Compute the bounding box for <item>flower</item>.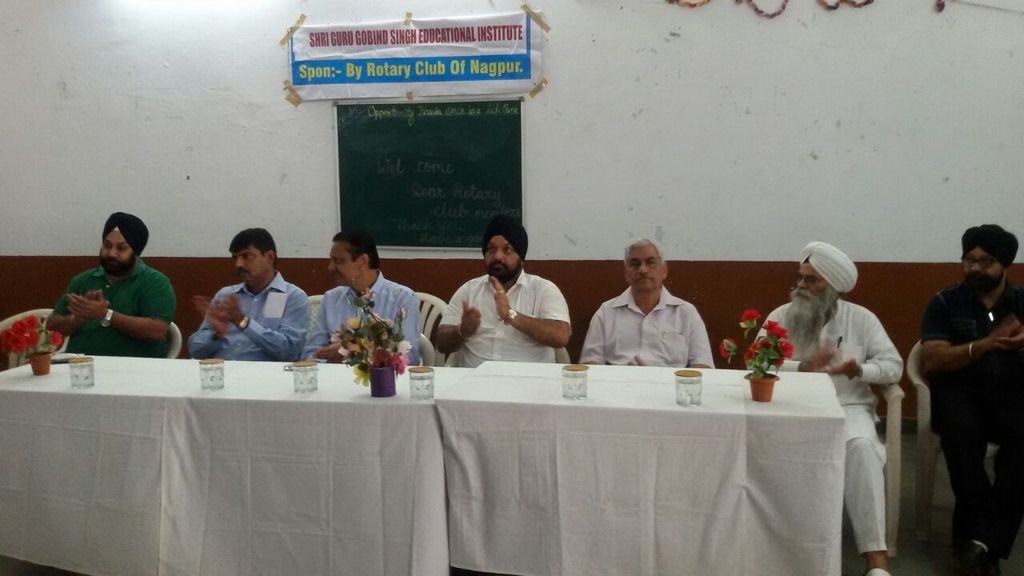
(370, 346, 389, 369).
